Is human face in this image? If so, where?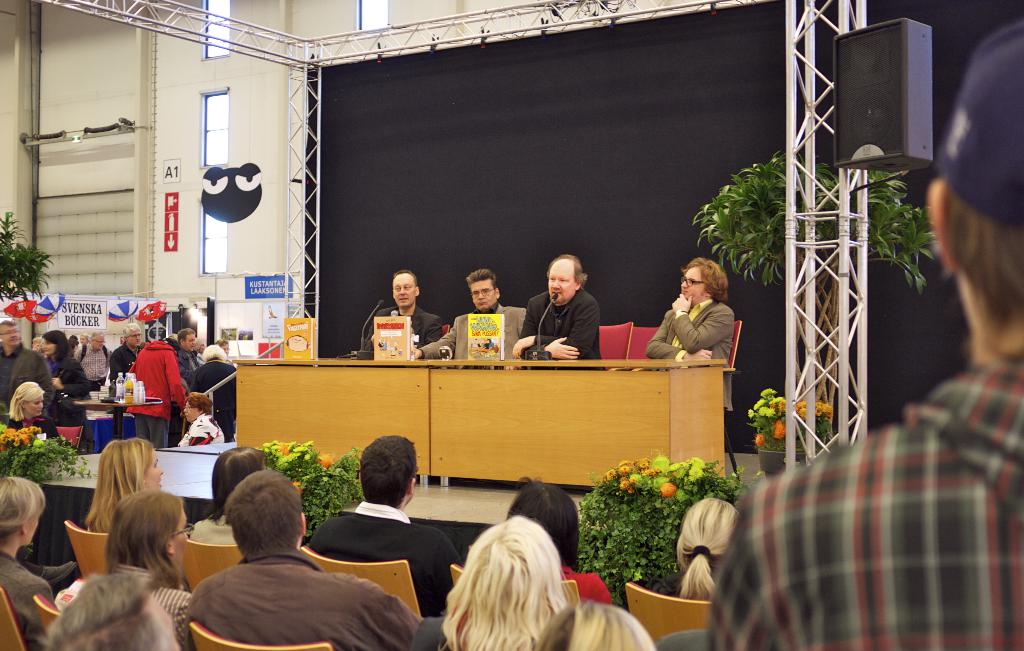
Yes, at locate(128, 328, 140, 348).
